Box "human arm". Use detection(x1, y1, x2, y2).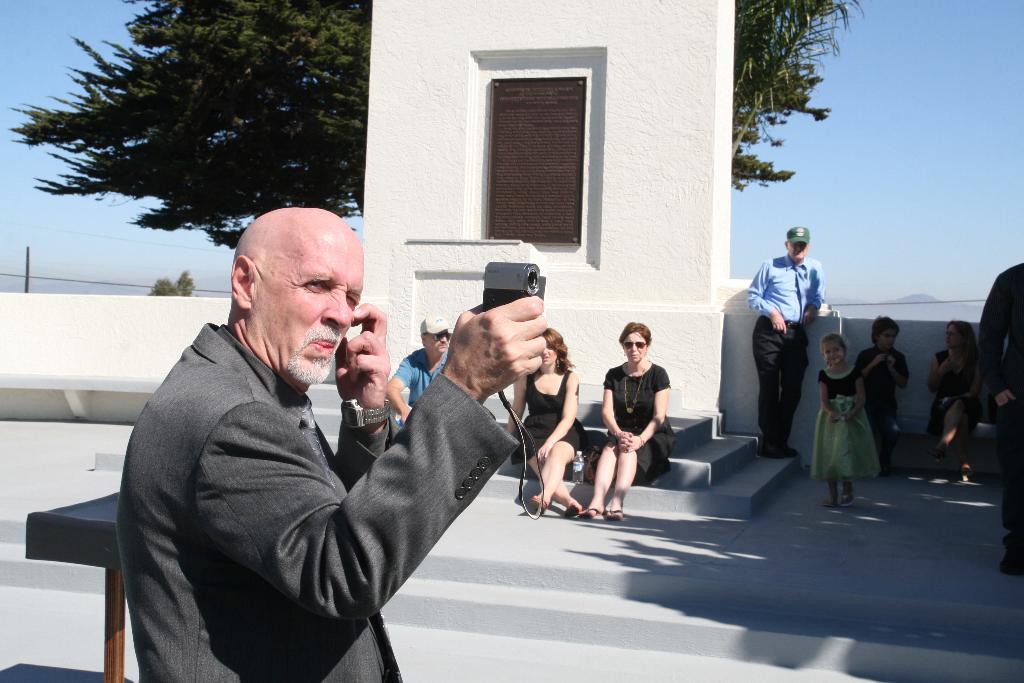
detection(600, 360, 637, 444).
